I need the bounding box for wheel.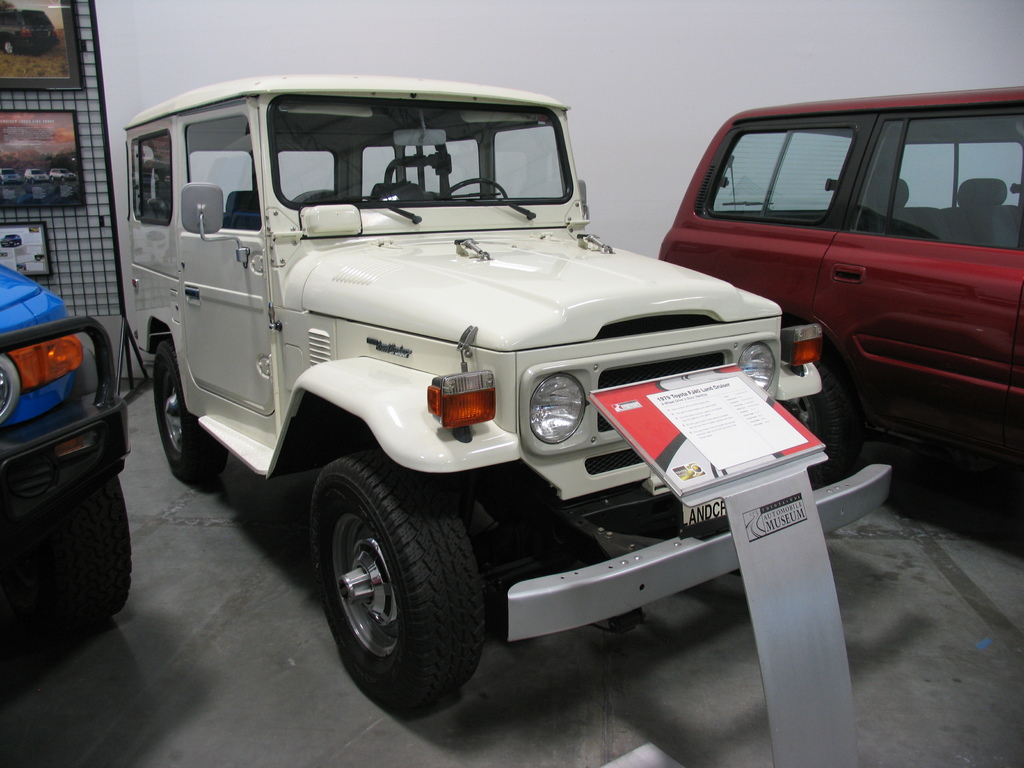
Here it is: (left=778, top=355, right=854, bottom=492).
